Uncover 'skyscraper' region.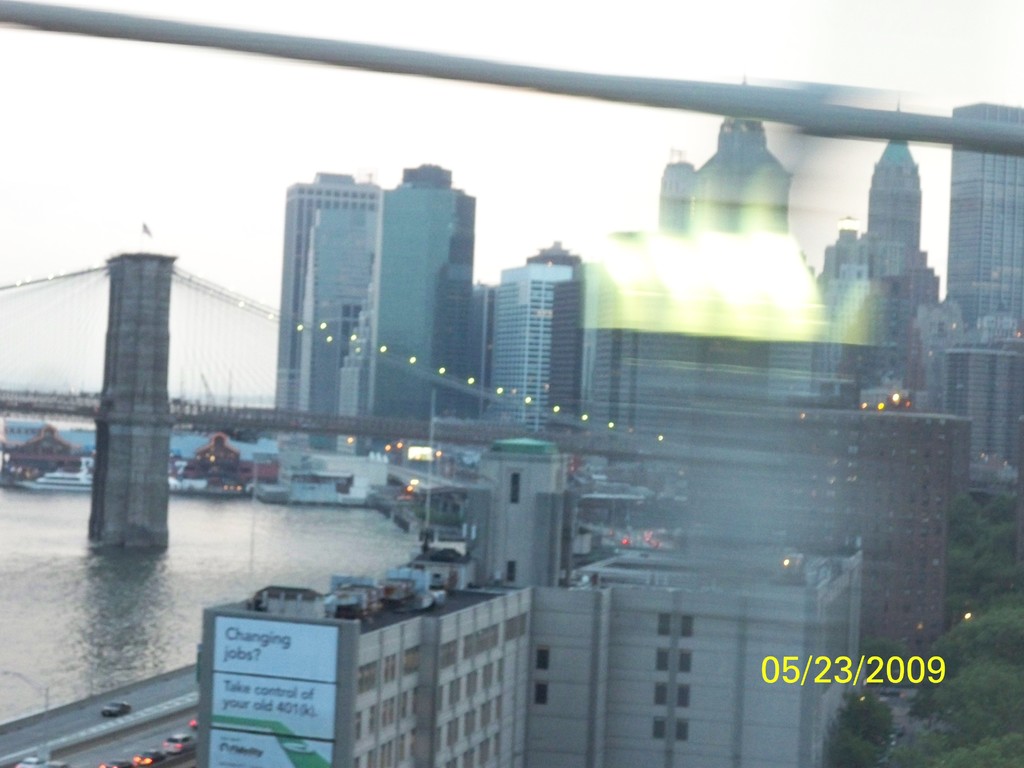
Uncovered: region(273, 172, 381, 454).
